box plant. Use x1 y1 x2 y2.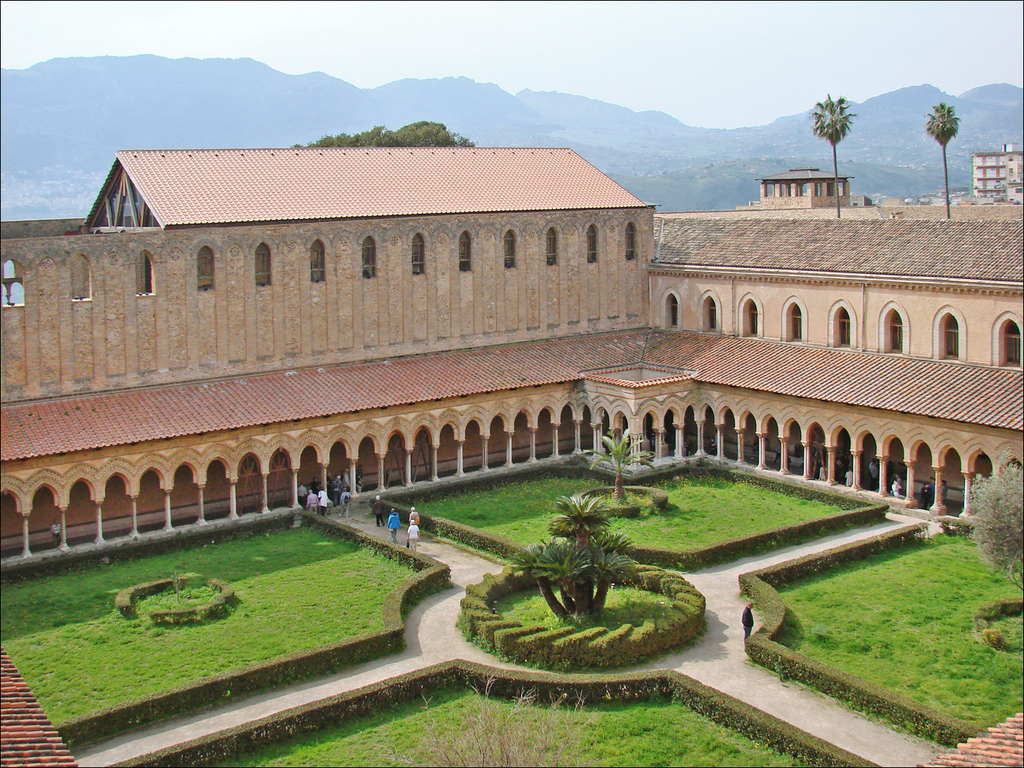
78 648 906 767.
